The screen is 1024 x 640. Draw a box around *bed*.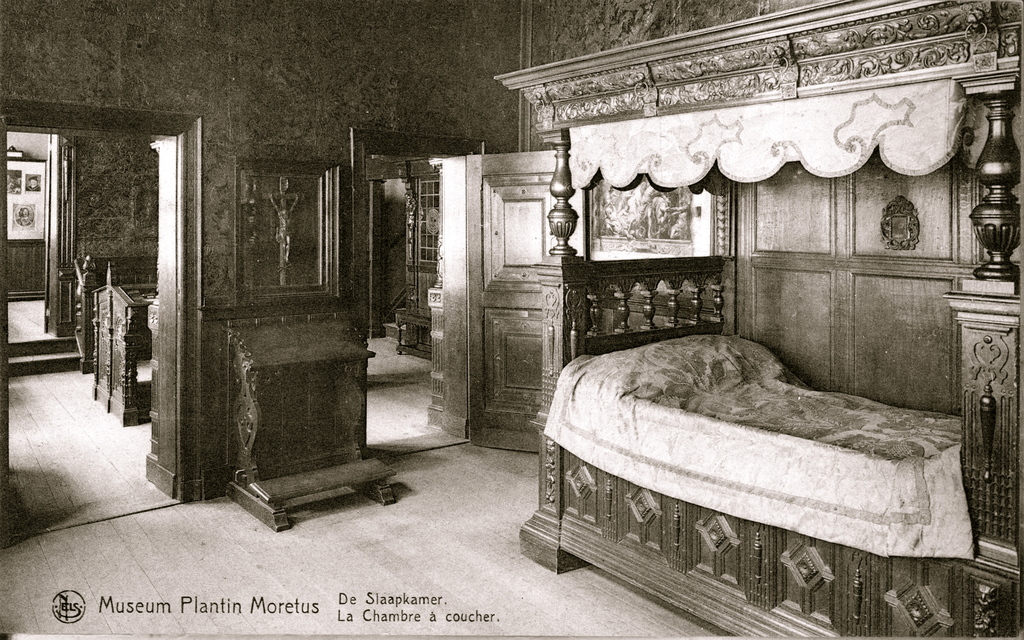
[497,0,1023,639].
